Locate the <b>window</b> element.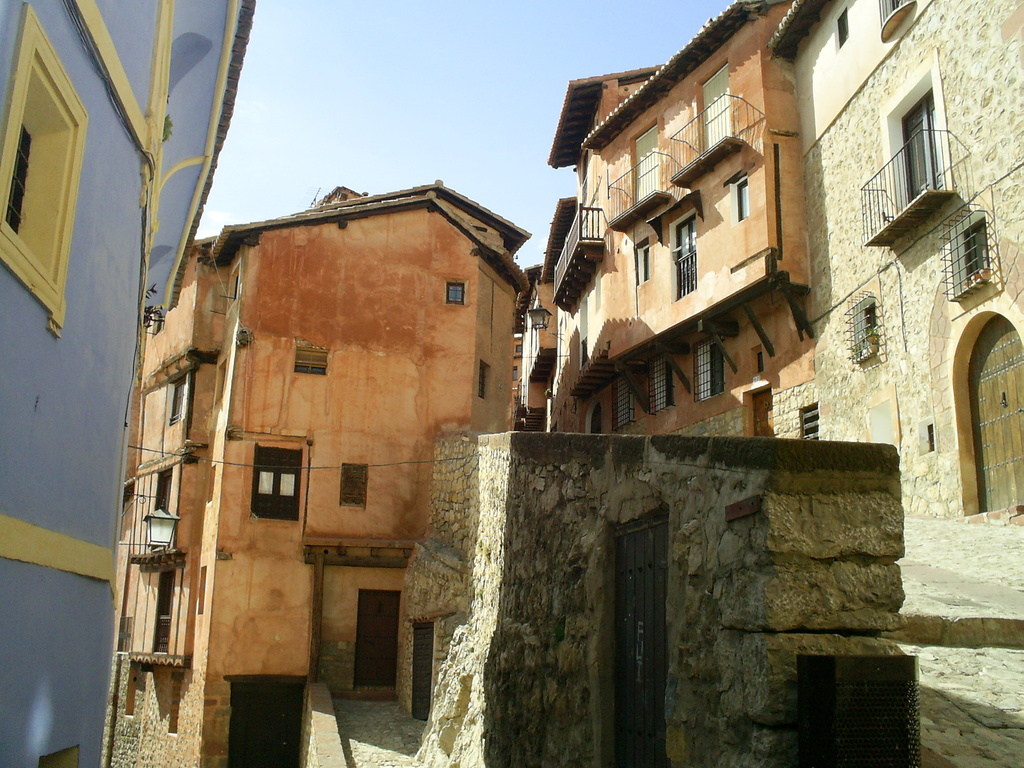
Element bbox: x1=448 y1=280 x2=467 y2=306.
